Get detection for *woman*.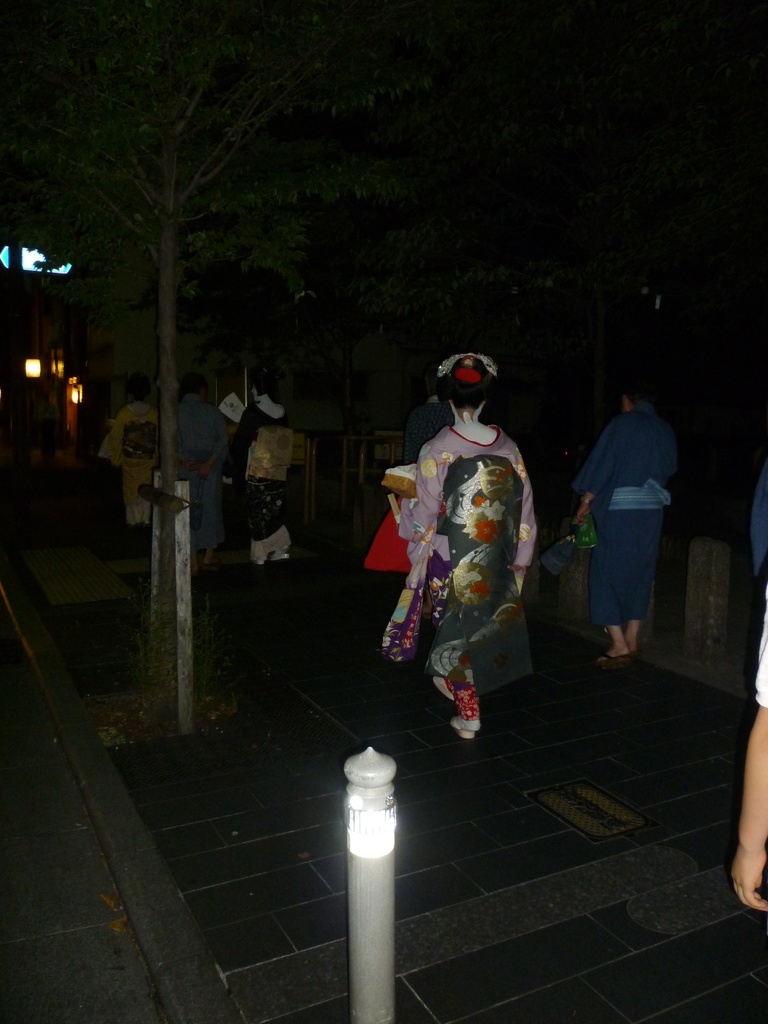
Detection: select_region(389, 348, 552, 744).
